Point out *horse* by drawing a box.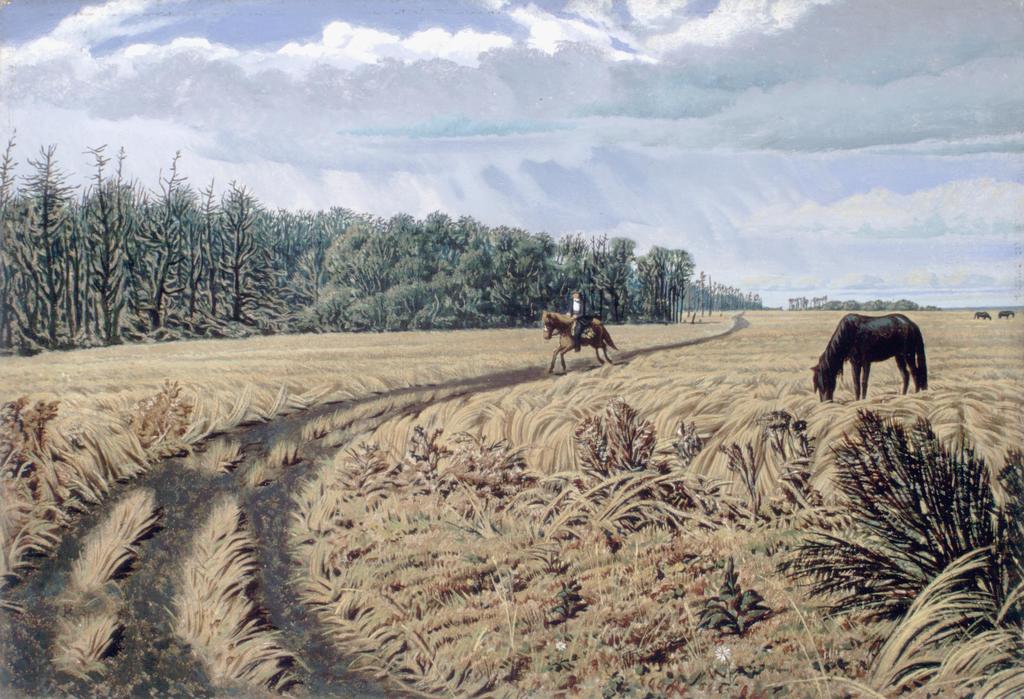
<region>540, 309, 620, 374</region>.
